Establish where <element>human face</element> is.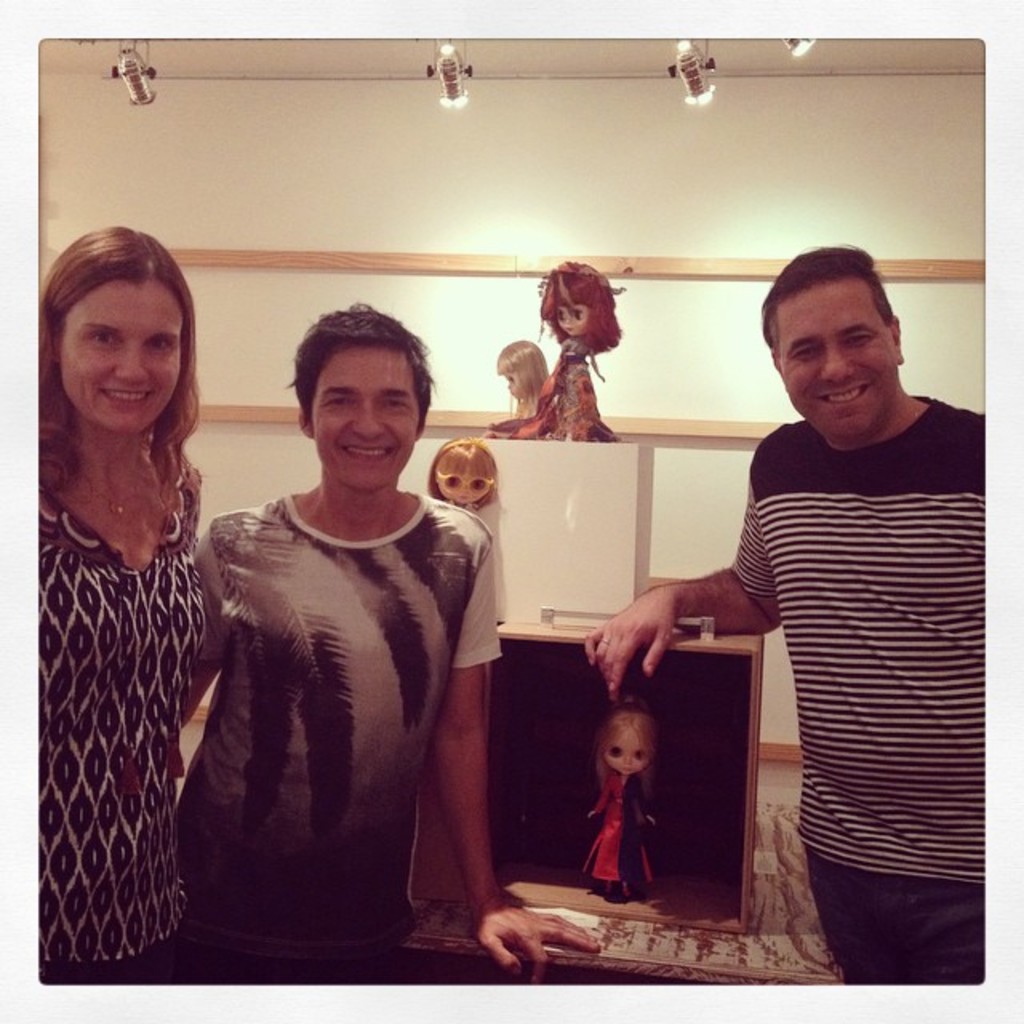
Established at <region>506, 371, 526, 400</region>.
